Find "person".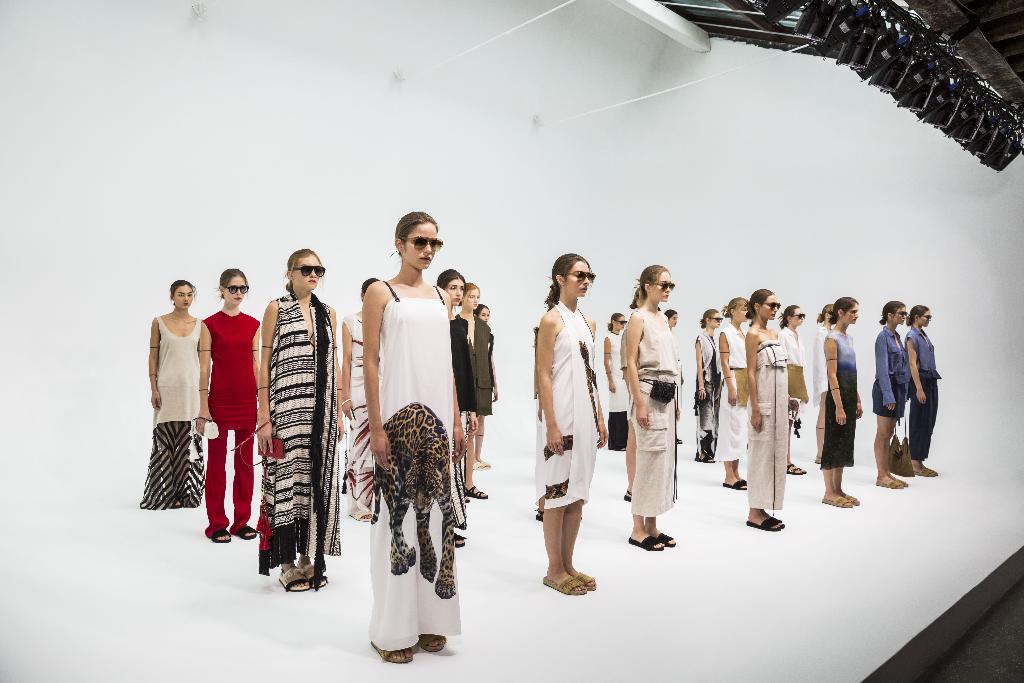
left=143, top=277, right=207, bottom=515.
